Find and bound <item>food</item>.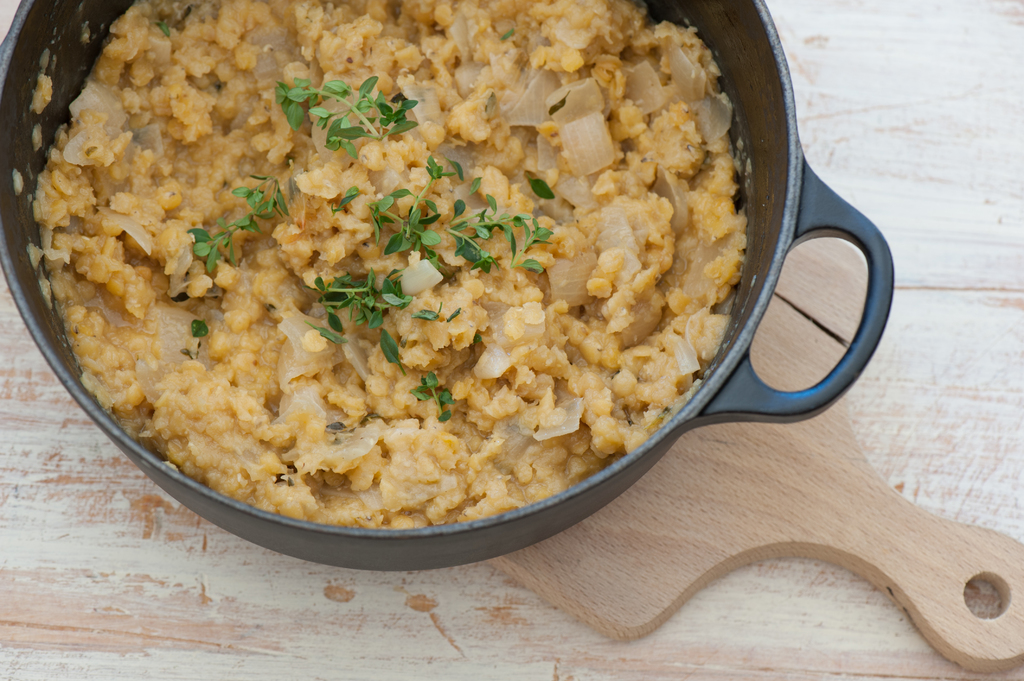
Bound: <region>0, 0, 744, 538</region>.
